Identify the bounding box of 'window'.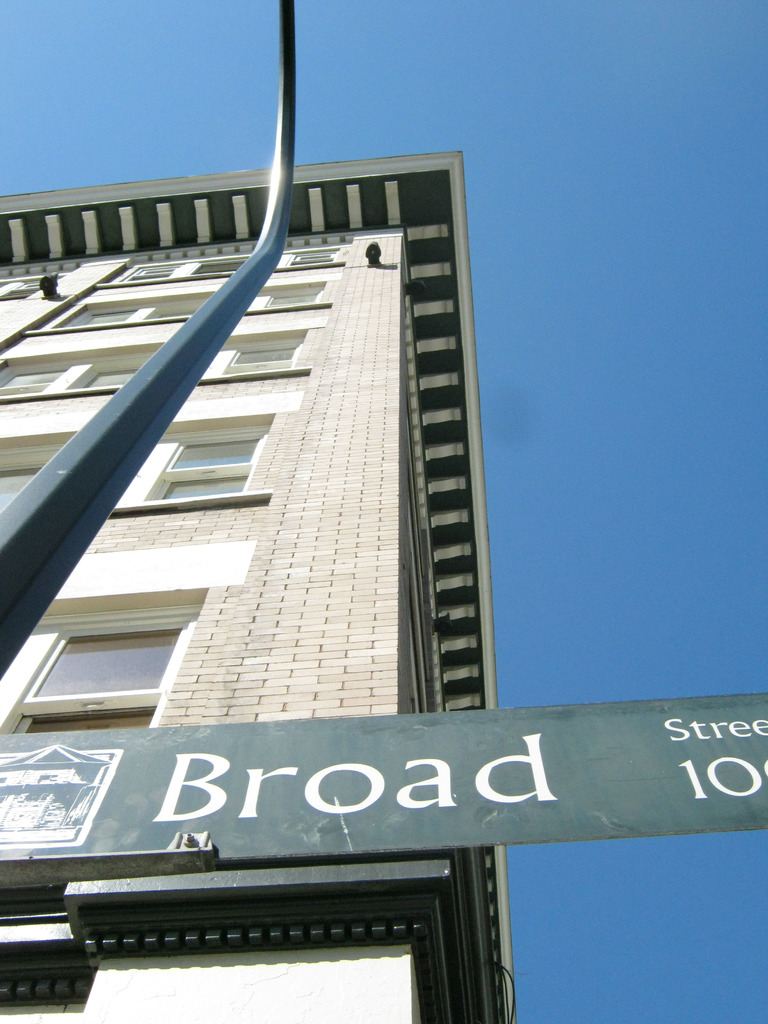
x1=224, y1=331, x2=303, y2=376.
